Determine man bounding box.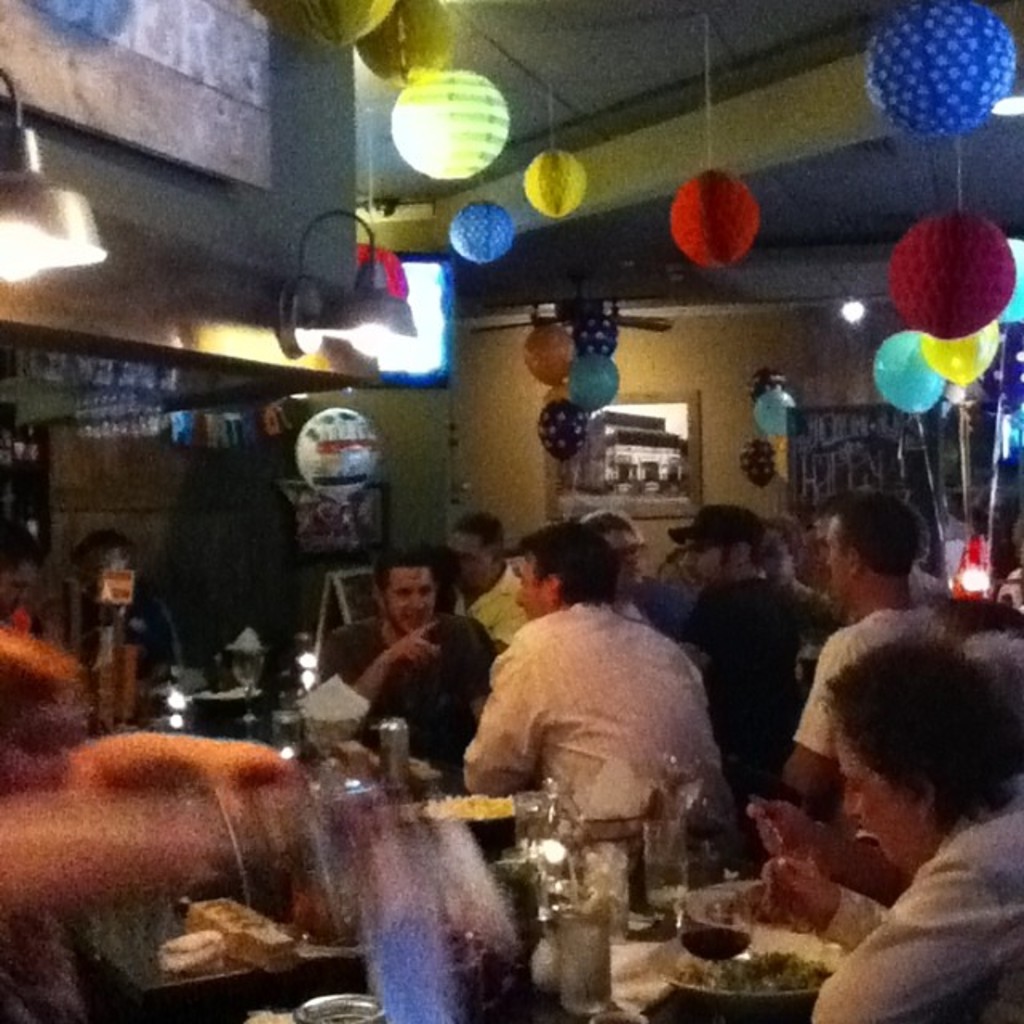
Determined: {"x1": 741, "y1": 632, "x2": 1022, "y2": 1022}.
